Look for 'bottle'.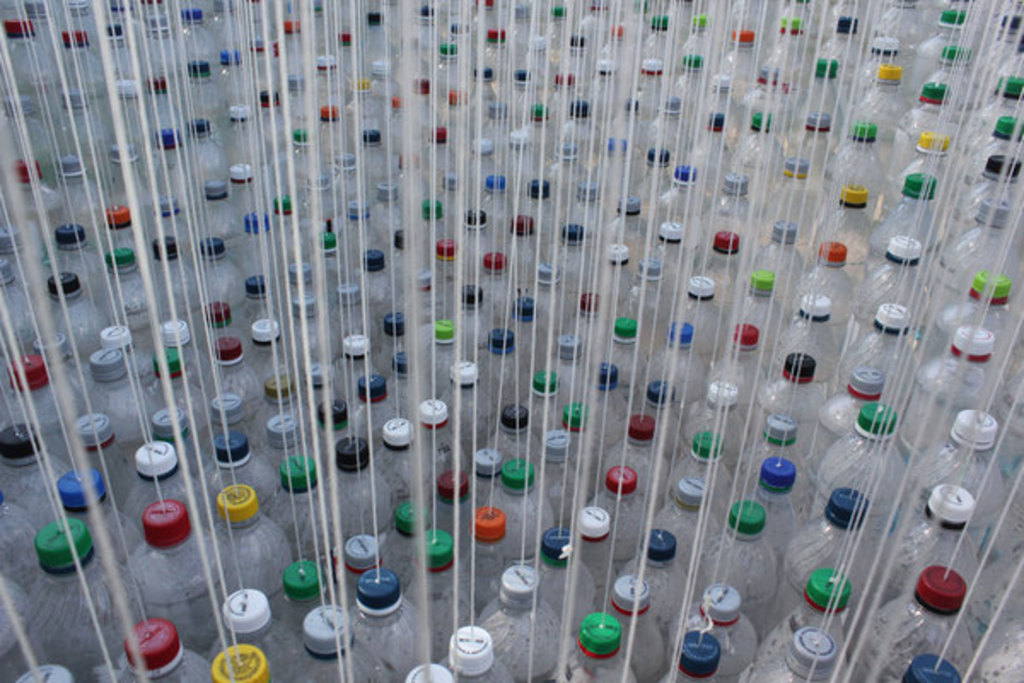
Found: l=425, t=38, r=469, b=106.
